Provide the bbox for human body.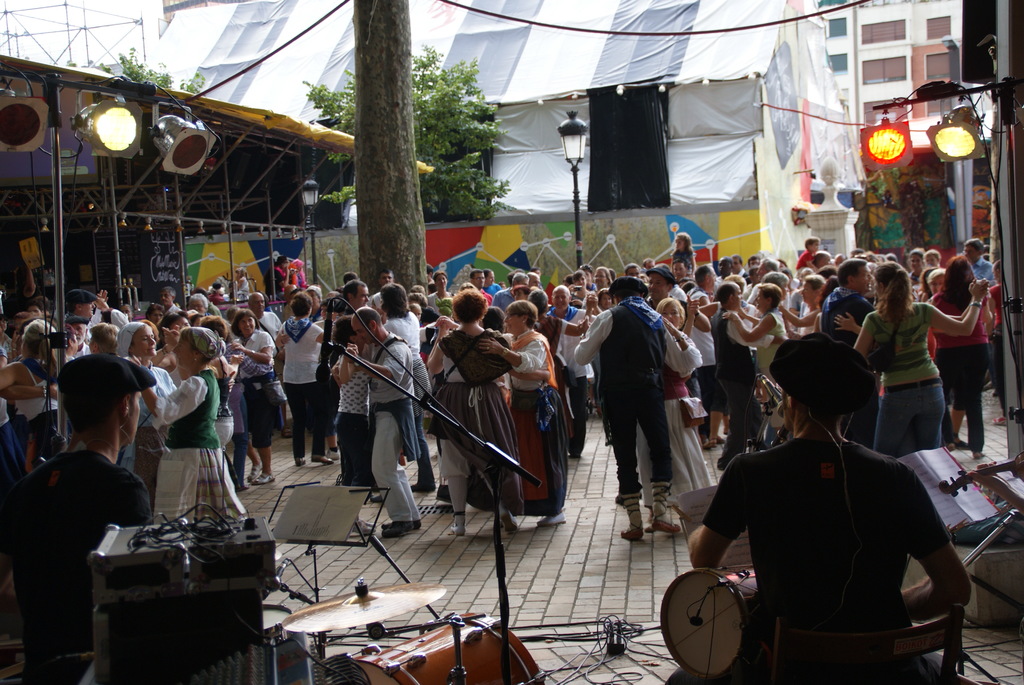
268,313,330,465.
